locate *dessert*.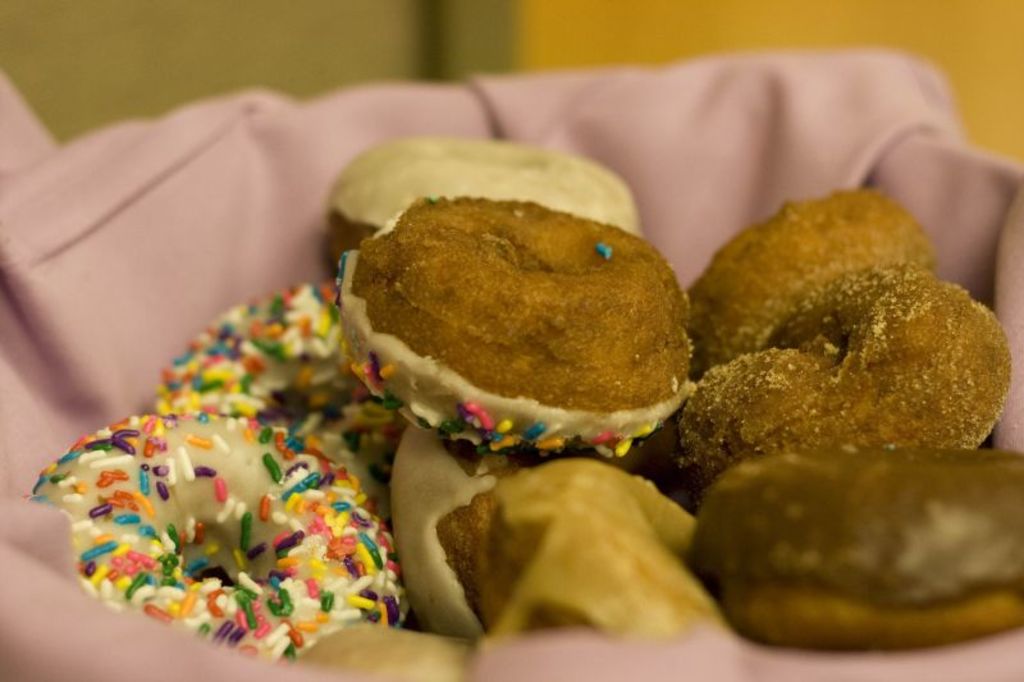
Bounding box: left=429, top=458, right=751, bottom=651.
